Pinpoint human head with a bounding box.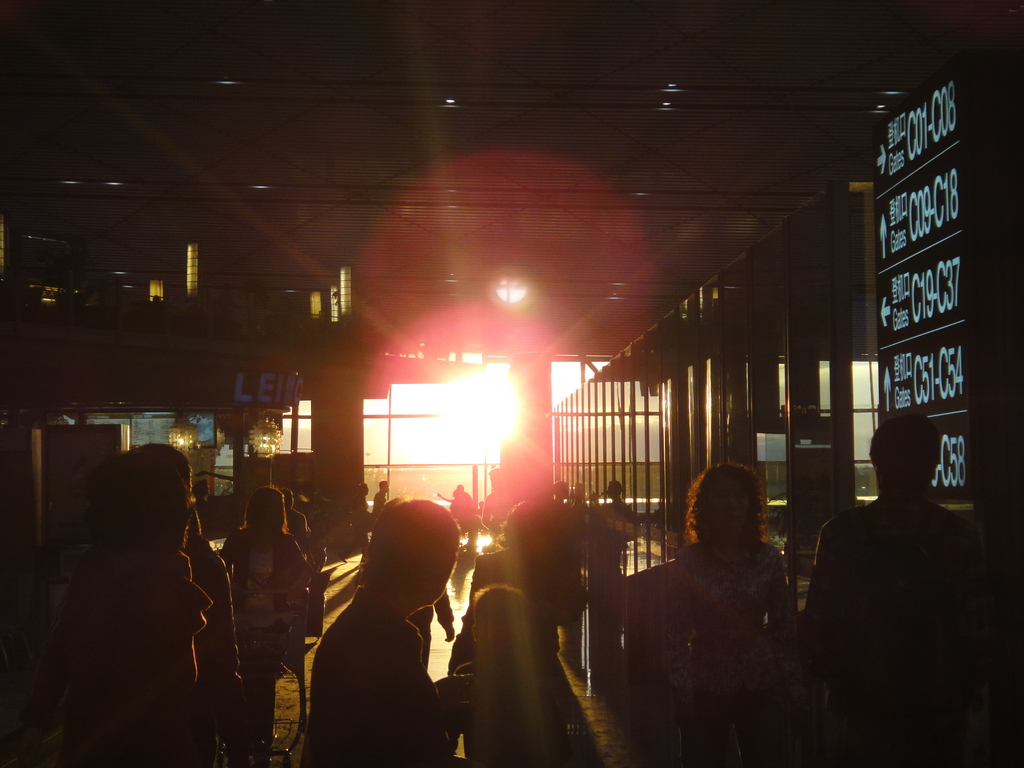
<region>702, 463, 760, 532</region>.
